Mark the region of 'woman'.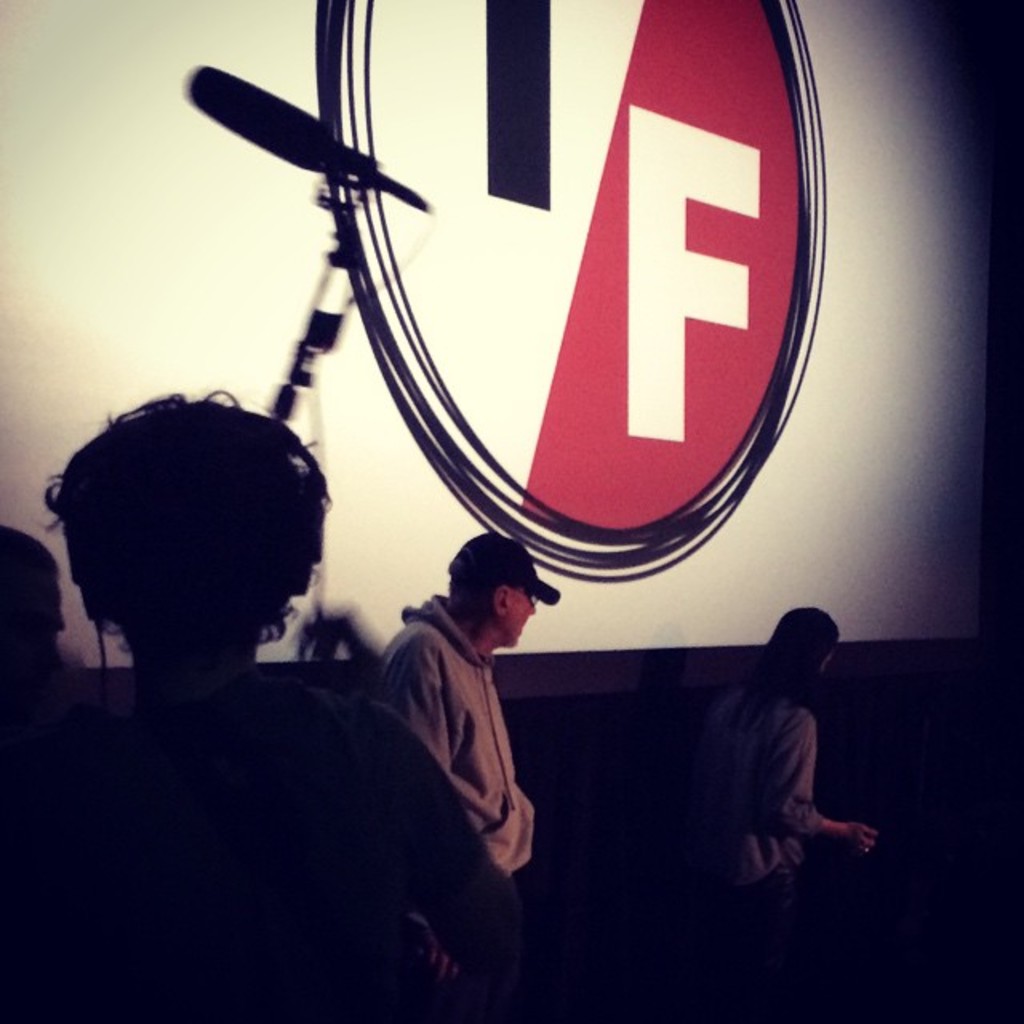
Region: detection(688, 592, 875, 920).
